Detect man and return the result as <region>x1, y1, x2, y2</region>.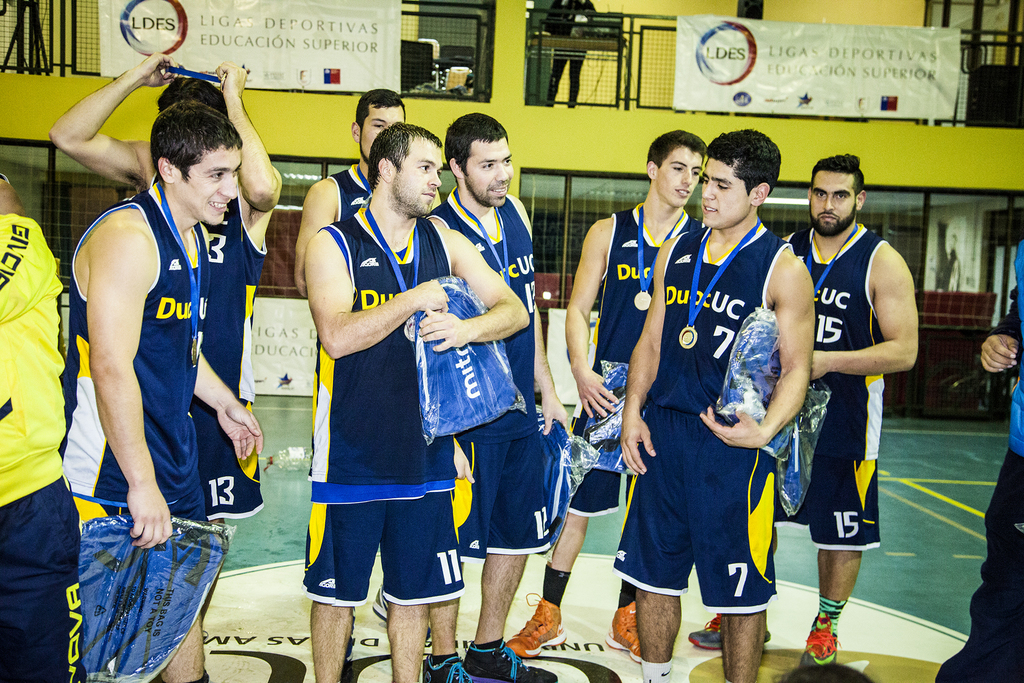
<region>931, 220, 1023, 682</region>.
